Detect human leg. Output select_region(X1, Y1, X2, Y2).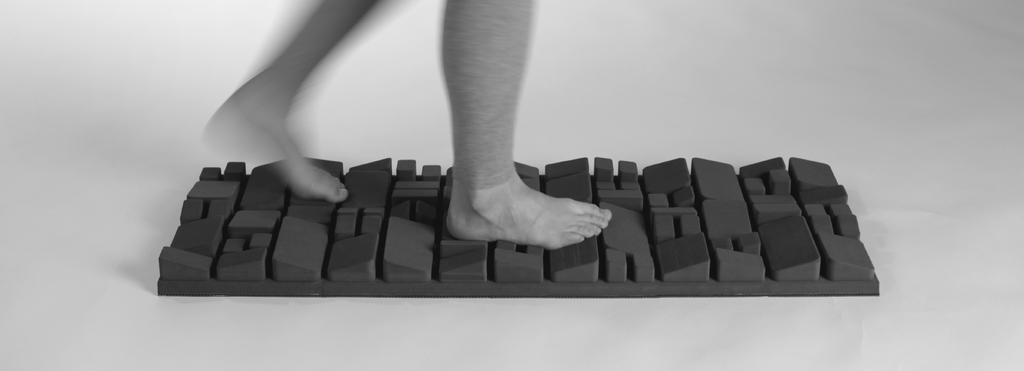
select_region(202, 2, 394, 202).
